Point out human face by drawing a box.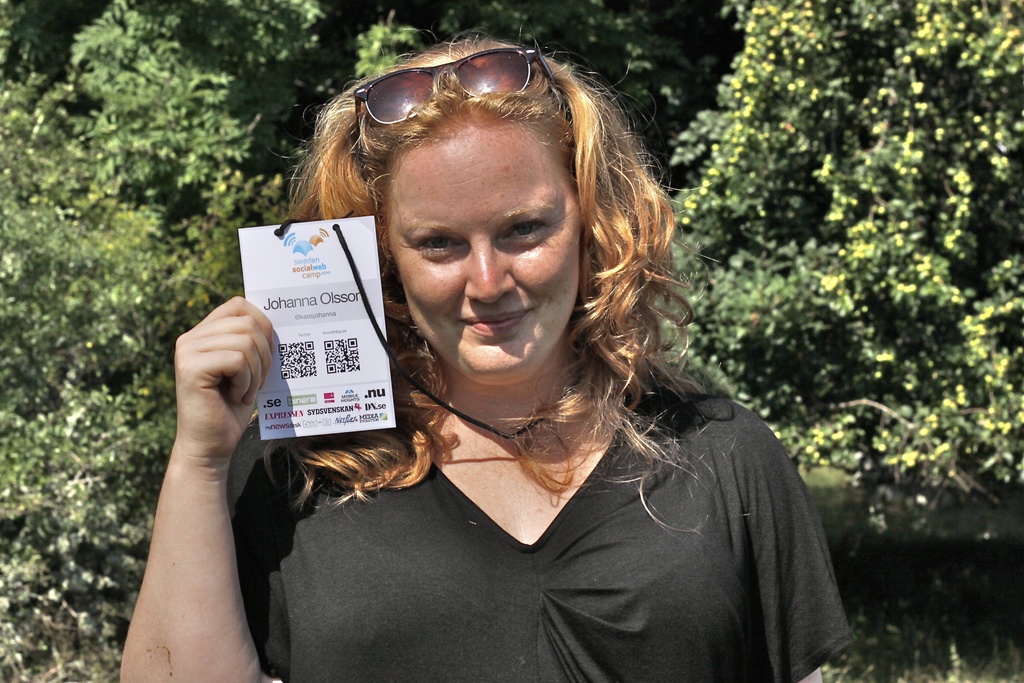
(x1=387, y1=126, x2=581, y2=383).
